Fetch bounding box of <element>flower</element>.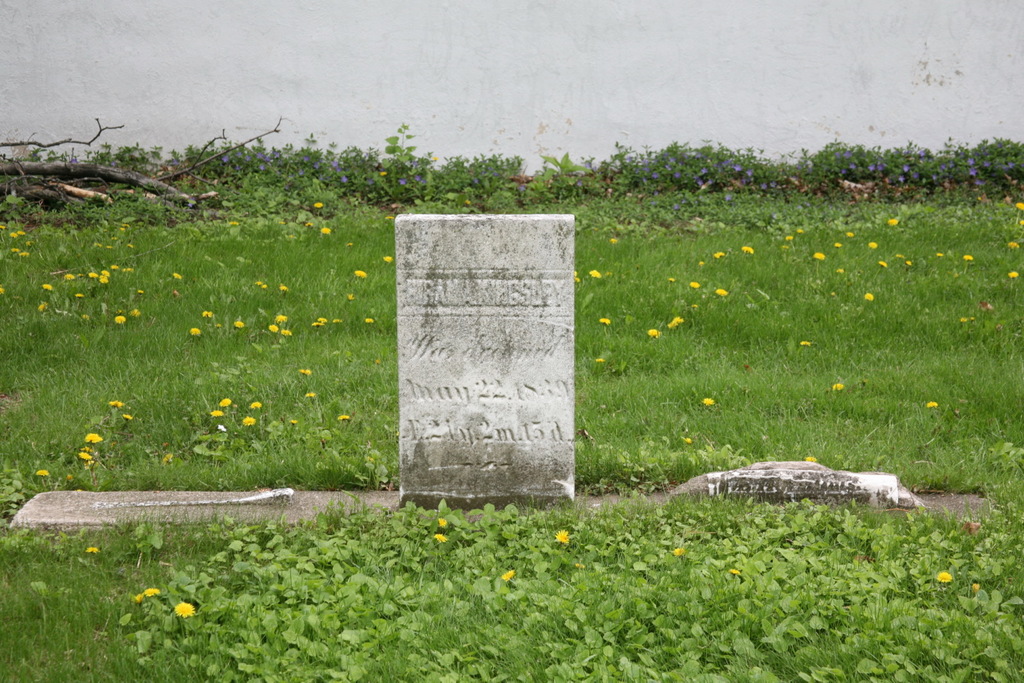
Bbox: [x1=556, y1=530, x2=572, y2=545].
